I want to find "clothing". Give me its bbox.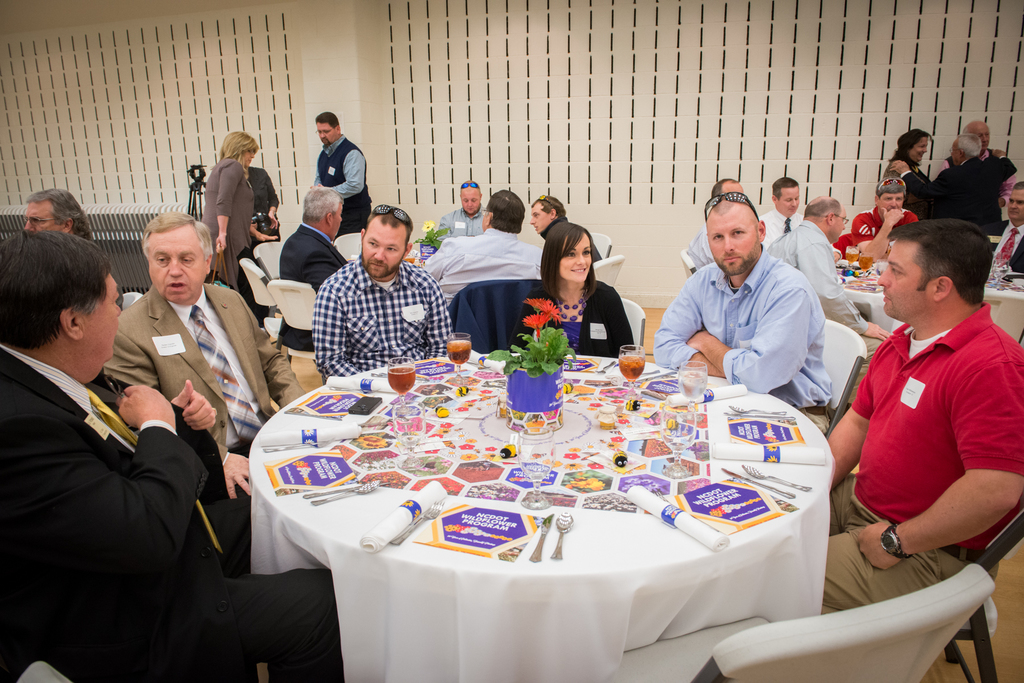
bbox=[205, 152, 265, 326].
